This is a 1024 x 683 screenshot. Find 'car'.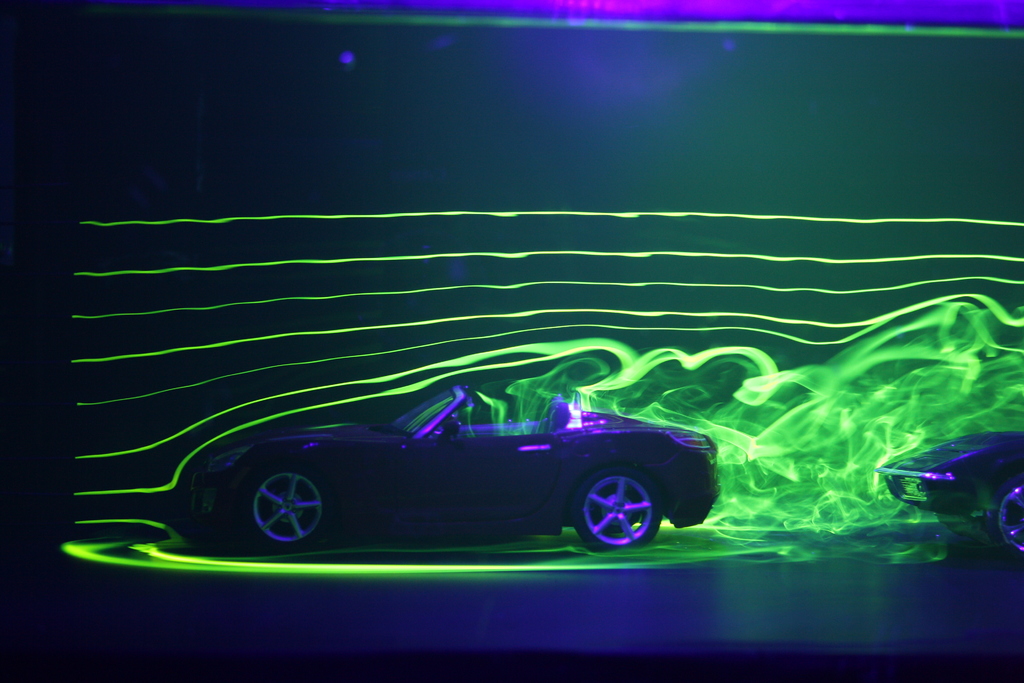
Bounding box: pyautogui.locateOnScreen(195, 386, 720, 550).
